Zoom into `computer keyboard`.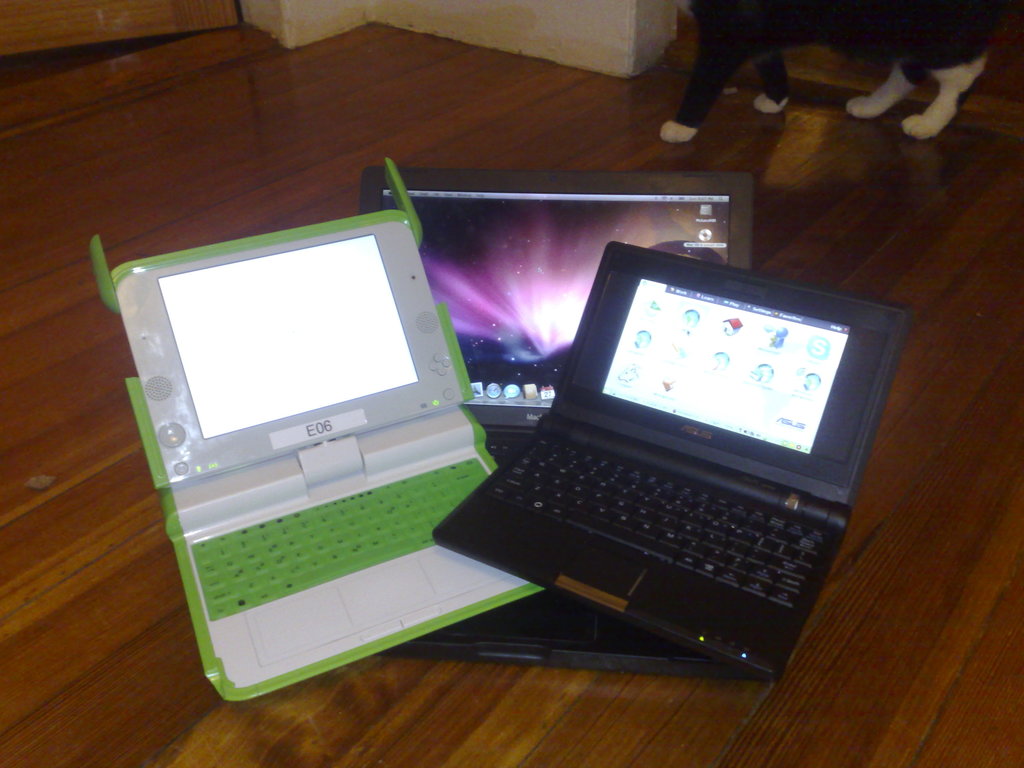
Zoom target: 188/455/495/625.
